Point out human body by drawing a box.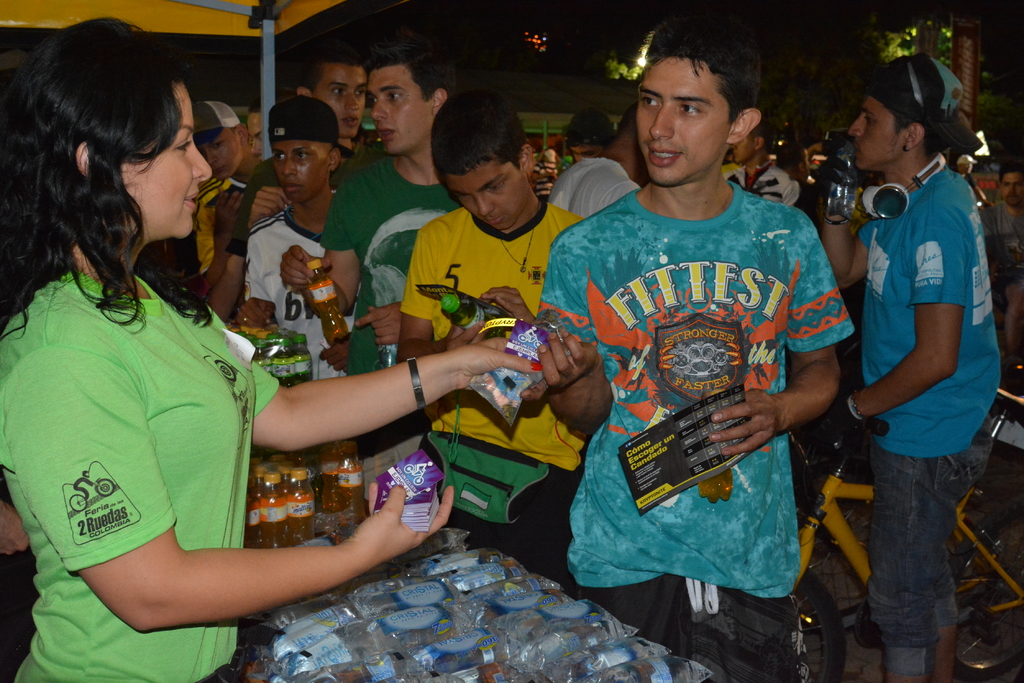
l=185, t=93, r=253, b=291.
